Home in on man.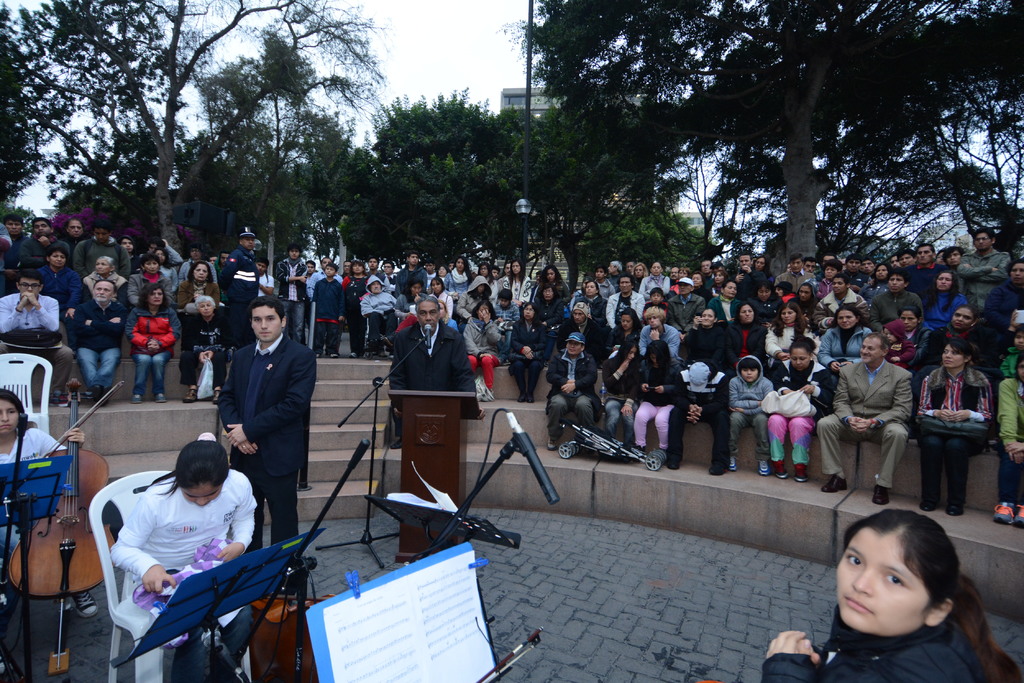
Homed in at <region>1, 213, 28, 294</region>.
